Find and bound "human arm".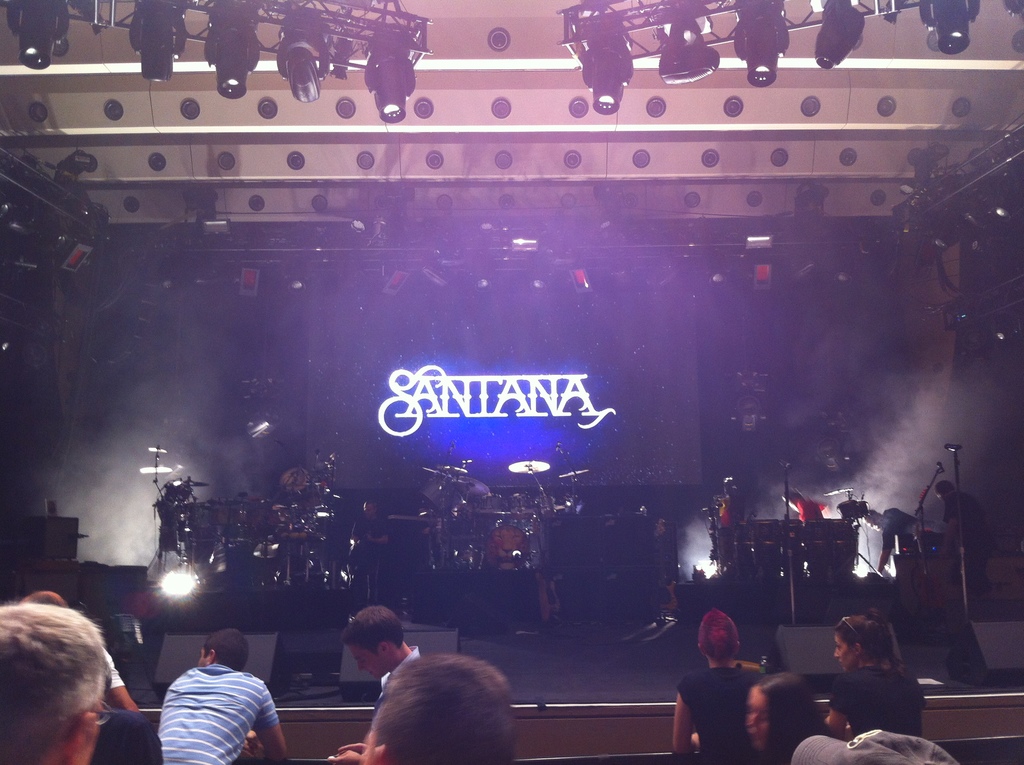
Bound: rect(669, 689, 701, 756).
